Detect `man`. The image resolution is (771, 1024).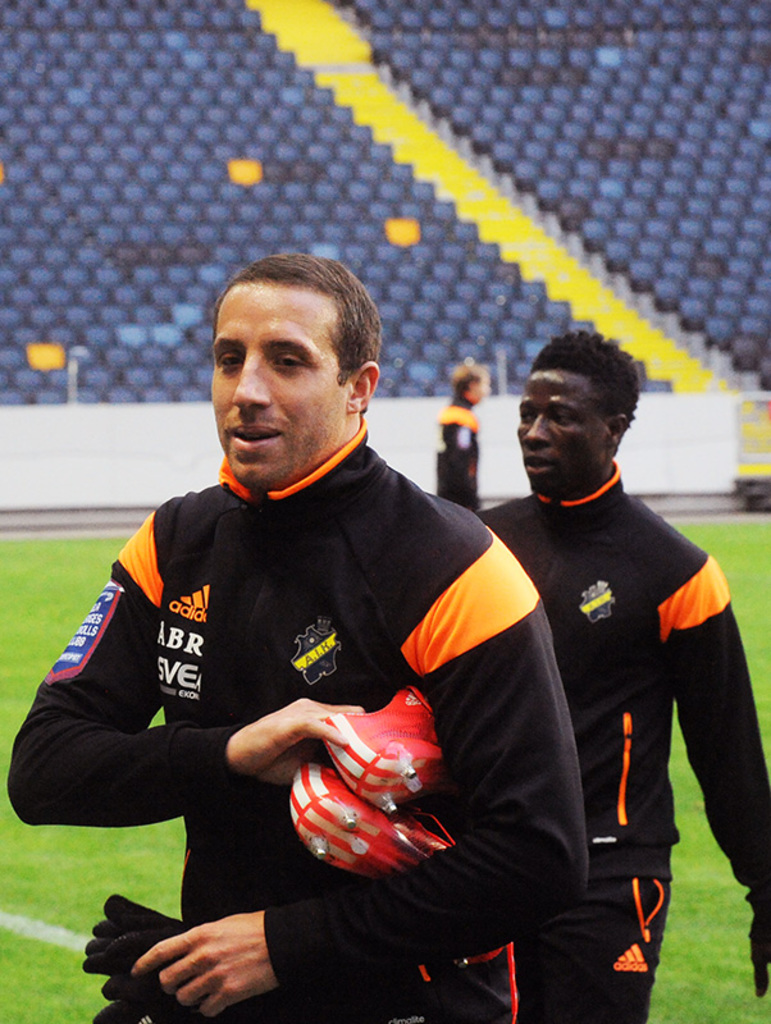
crop(467, 324, 770, 1020).
